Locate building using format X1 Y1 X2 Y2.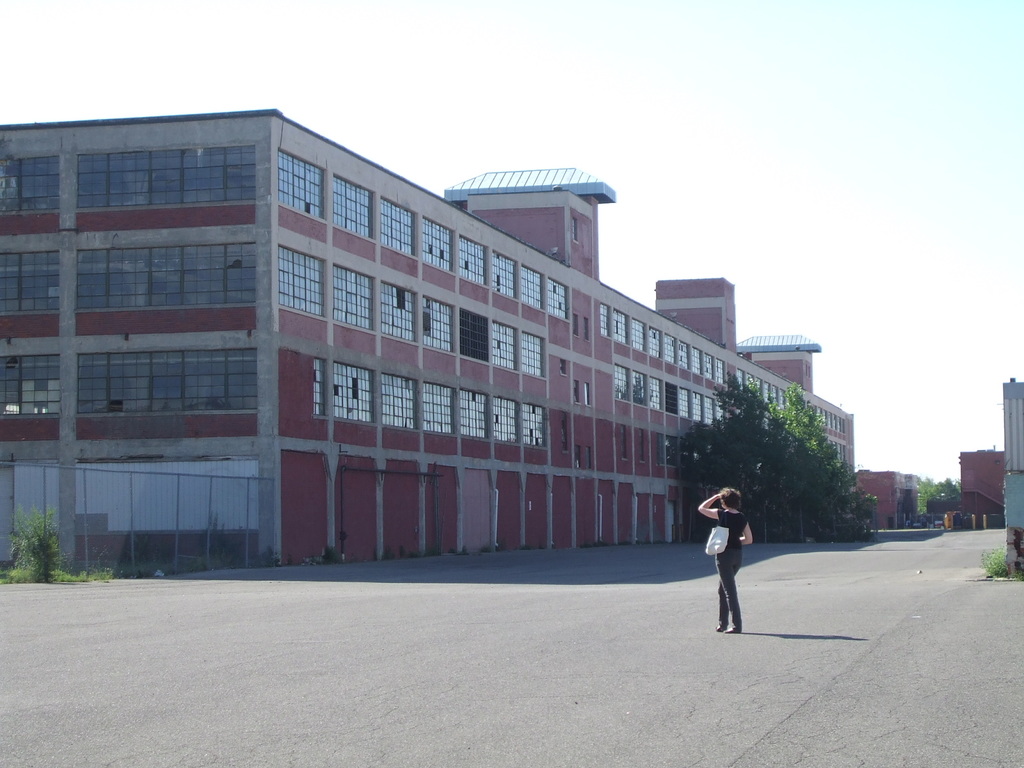
956 451 1004 520.
